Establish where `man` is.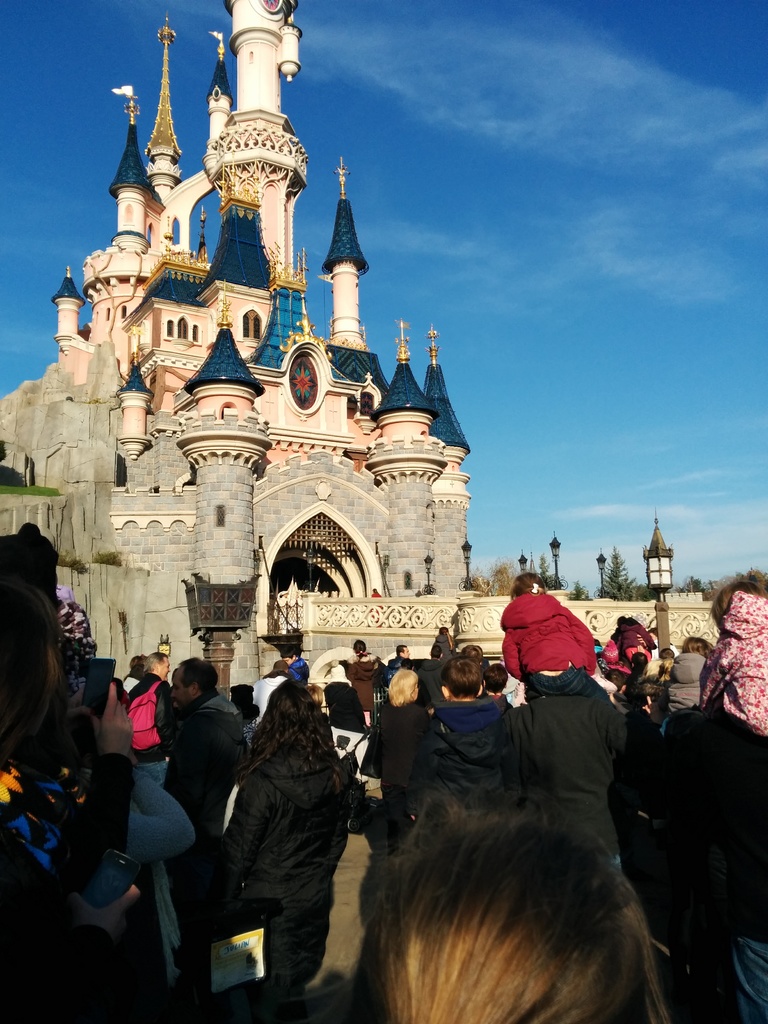
Established at 172, 659, 249, 989.
